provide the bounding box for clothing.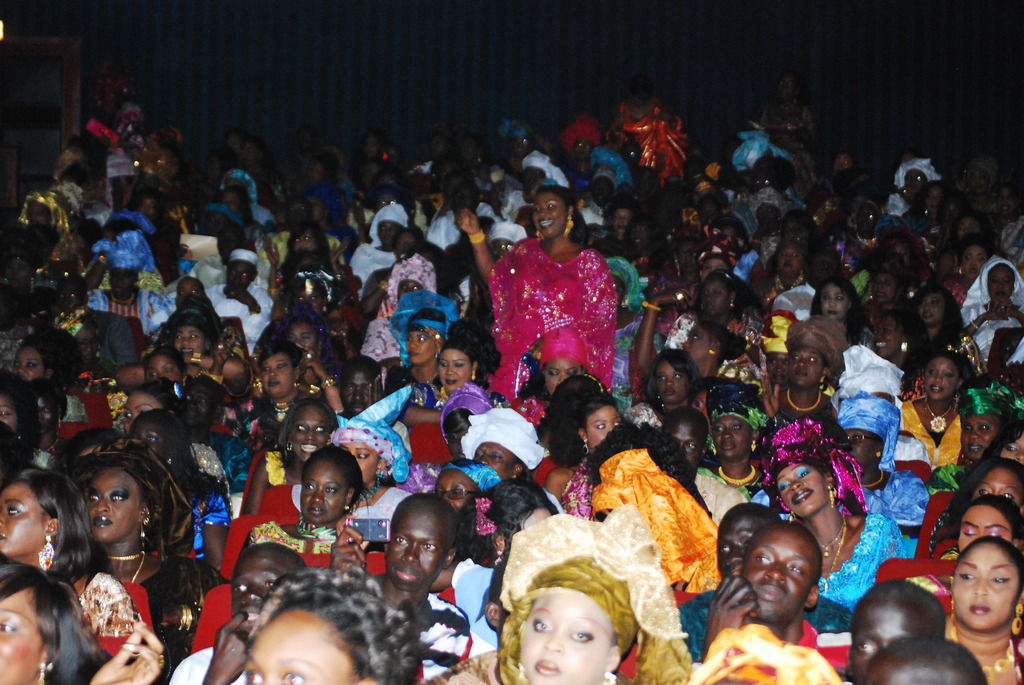
rect(89, 288, 168, 340).
